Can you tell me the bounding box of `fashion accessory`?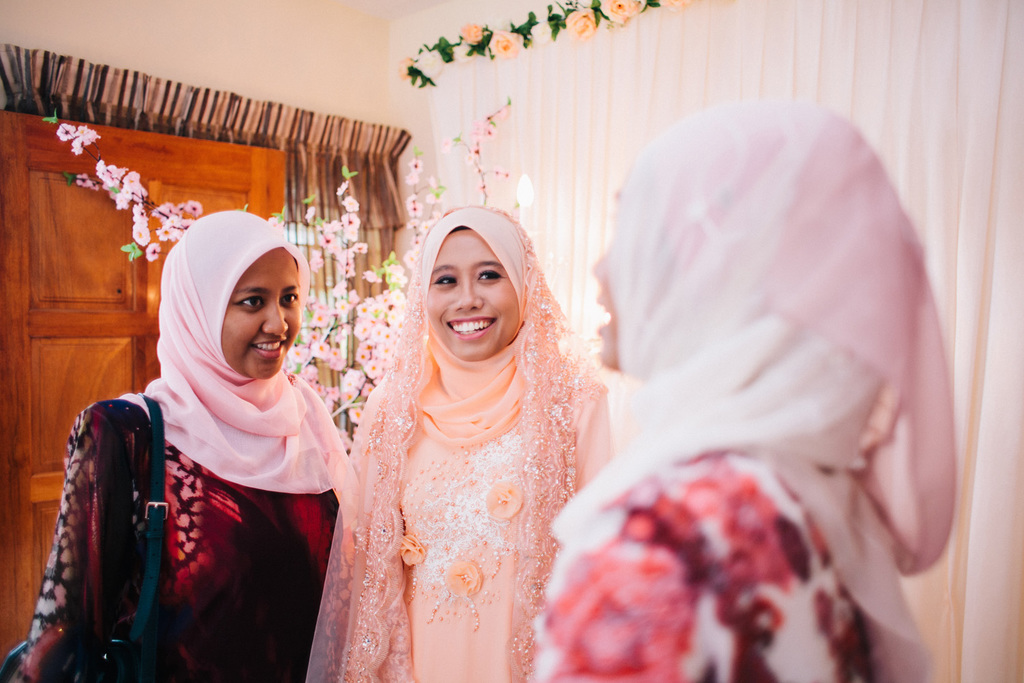
(x1=0, y1=387, x2=172, y2=682).
